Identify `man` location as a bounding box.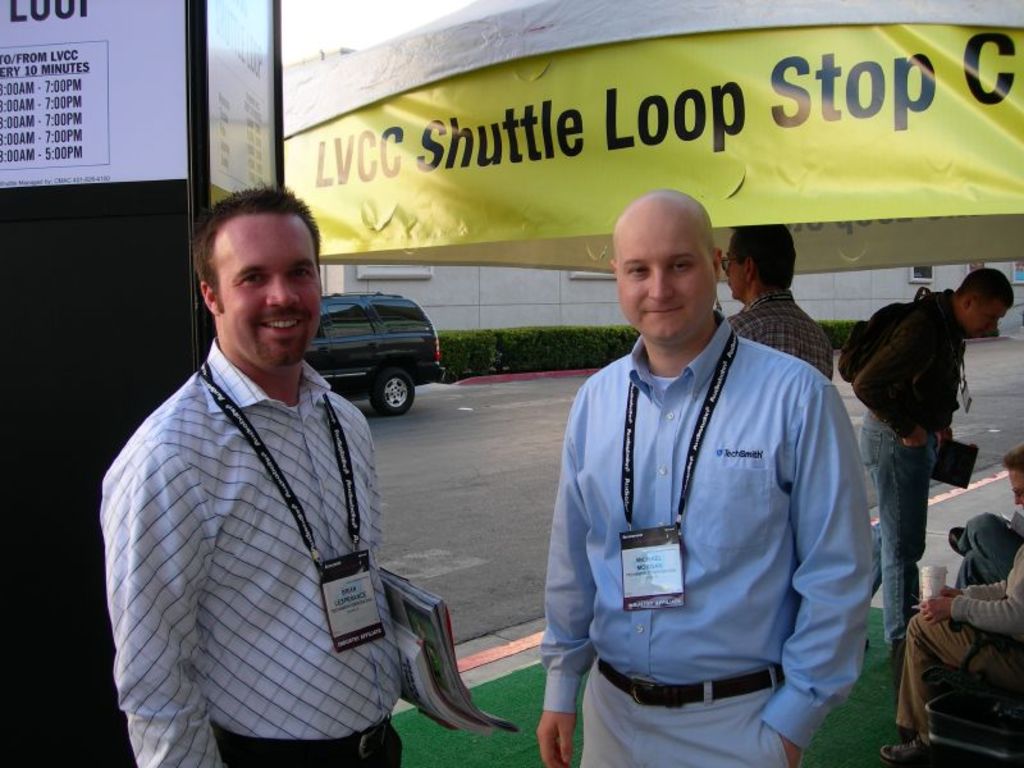
x1=847 y1=268 x2=1015 y2=659.
